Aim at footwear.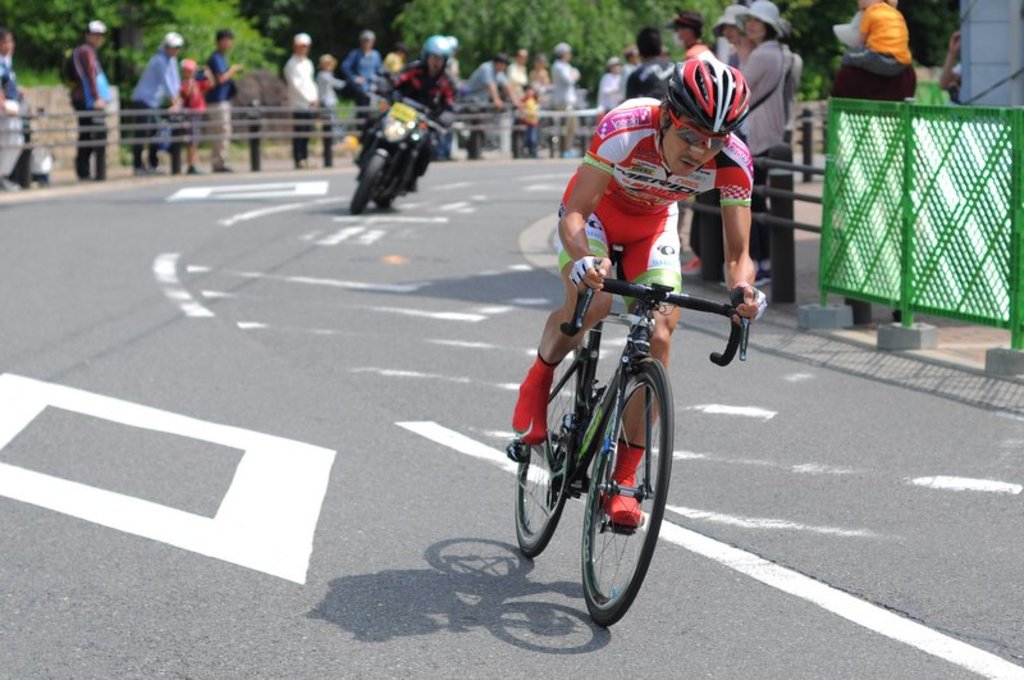
Aimed at 509/351/557/443.
